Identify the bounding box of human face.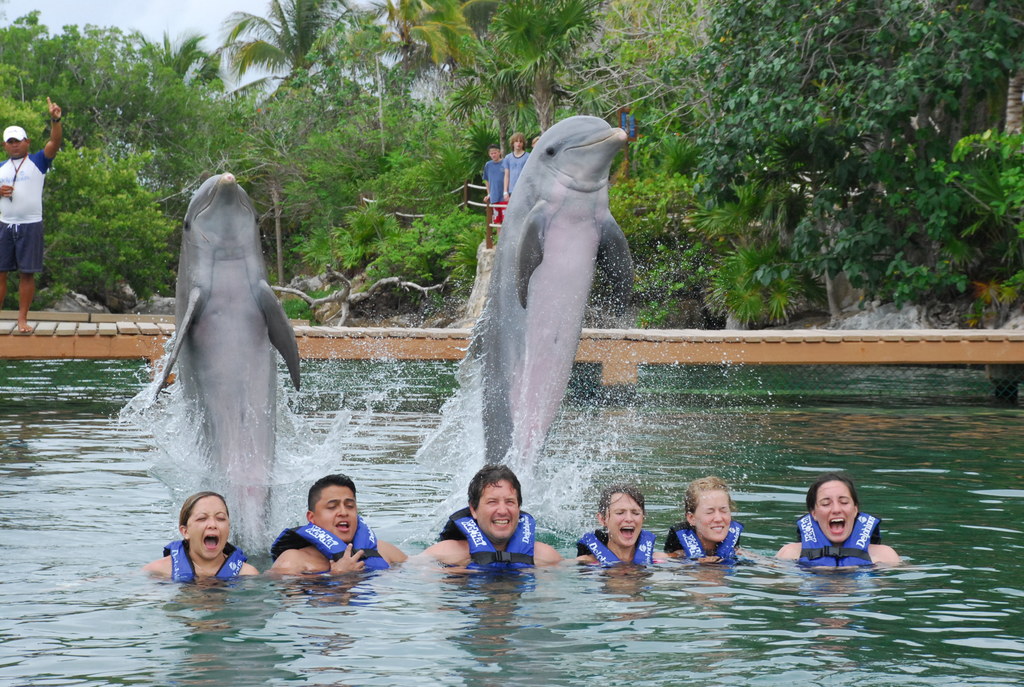
pyautogui.locateOnScreen(605, 487, 650, 545).
